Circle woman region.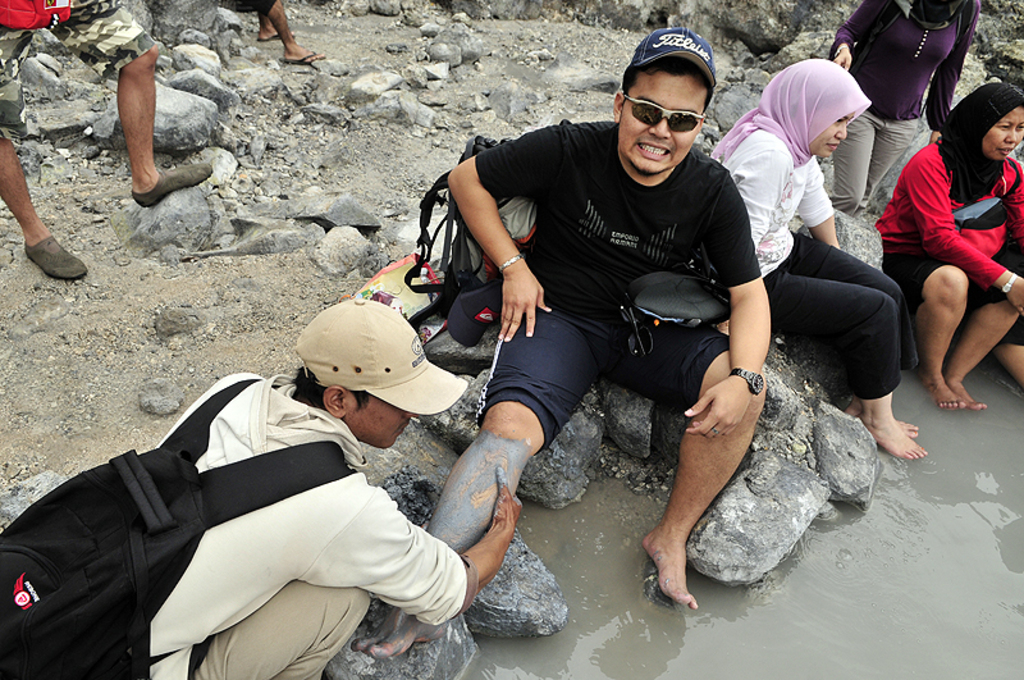
Region: (708, 55, 922, 461).
